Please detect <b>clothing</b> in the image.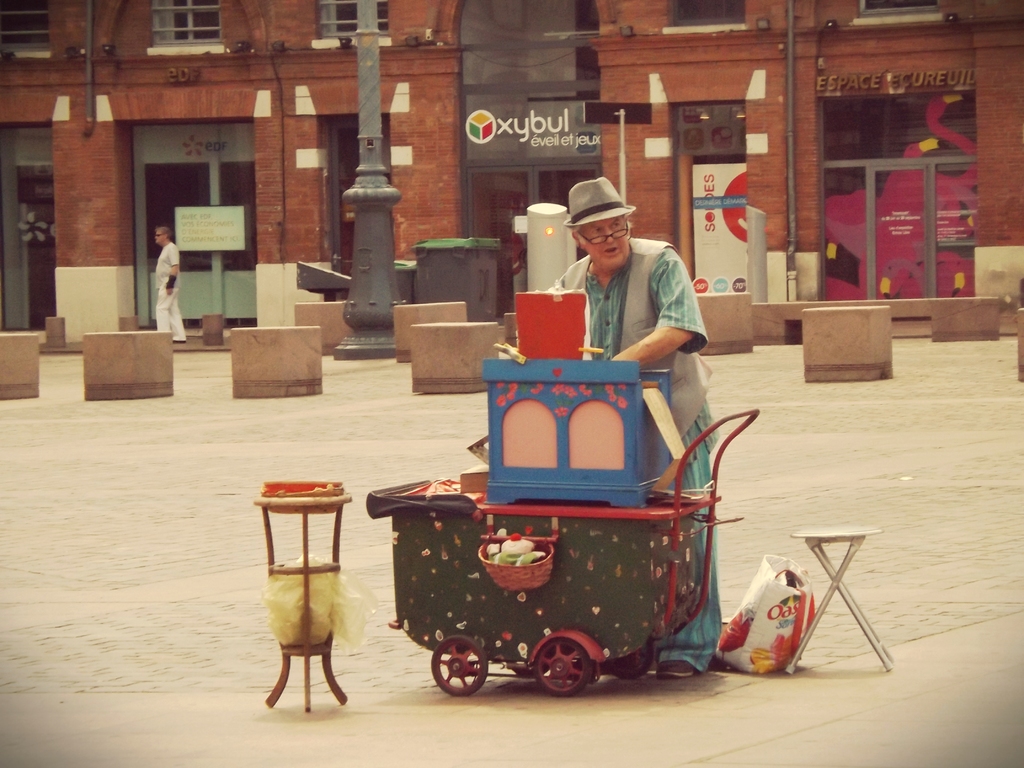
pyautogui.locateOnScreen(152, 241, 190, 345).
